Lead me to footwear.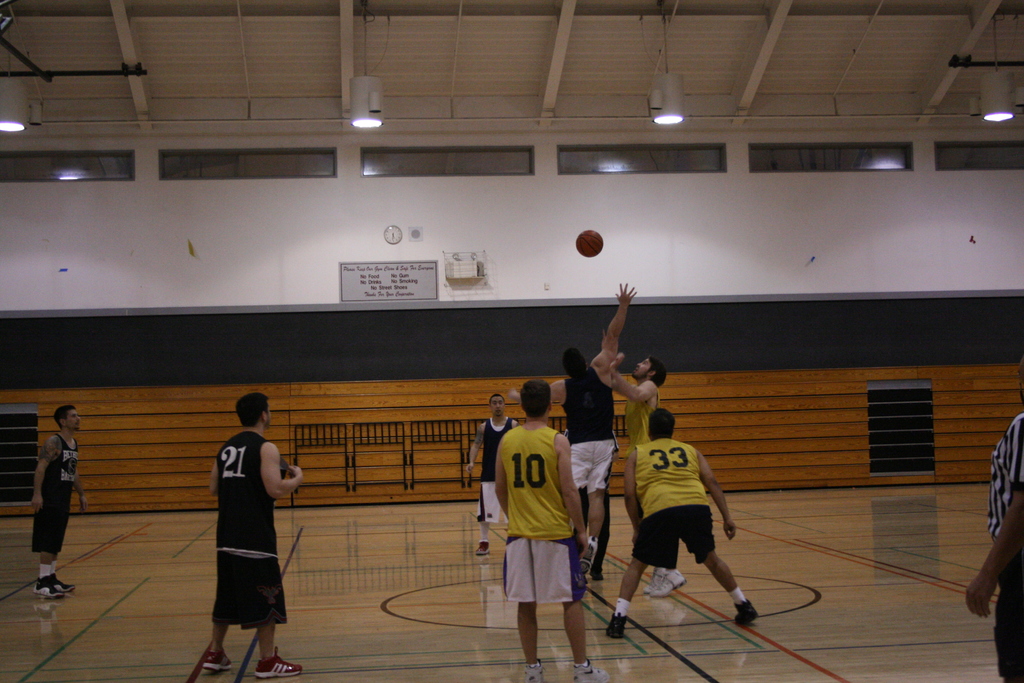
Lead to {"x1": 476, "y1": 541, "x2": 488, "y2": 555}.
